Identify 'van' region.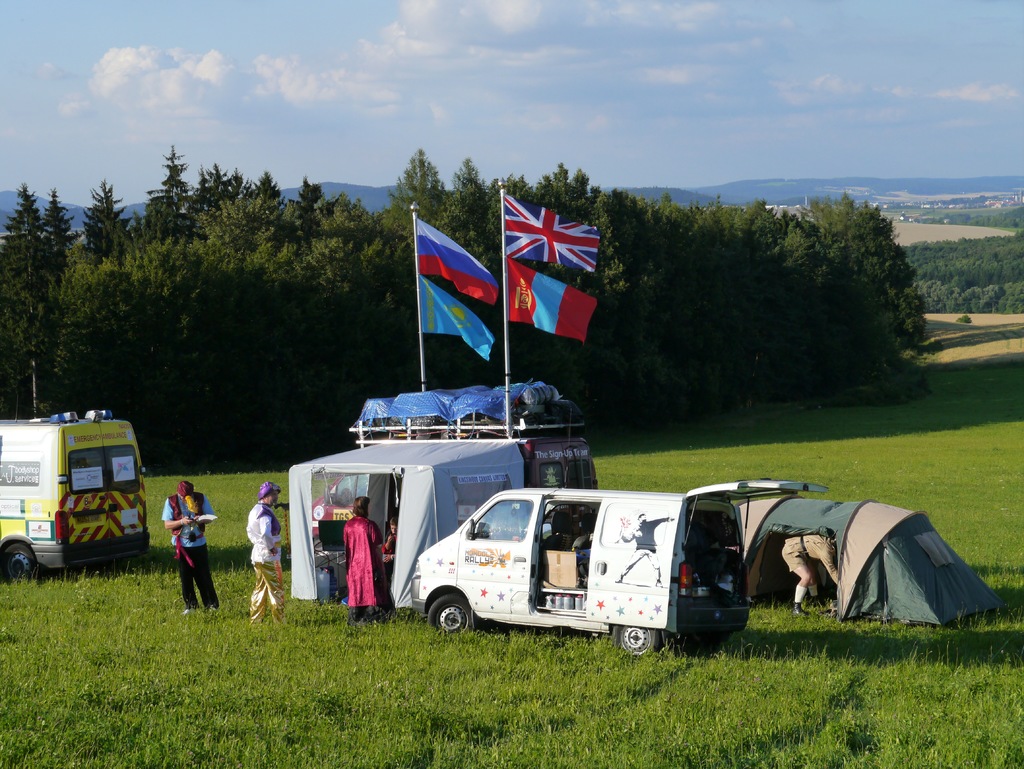
Region: 410/474/836/663.
